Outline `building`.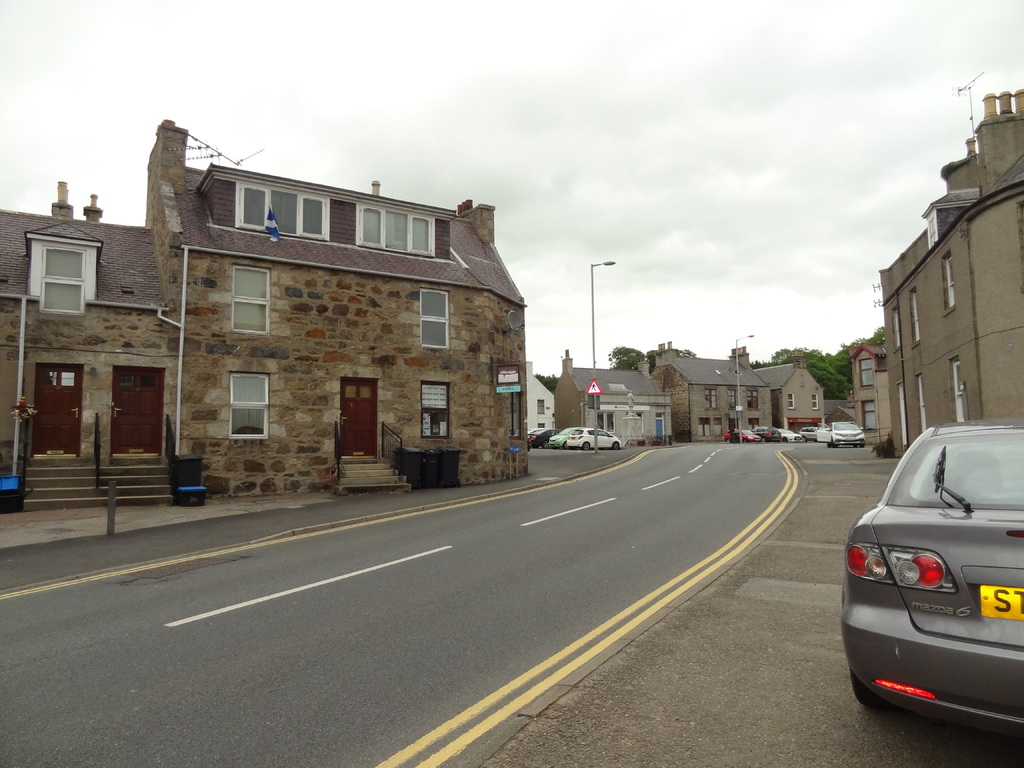
Outline: 874, 89, 1023, 454.
